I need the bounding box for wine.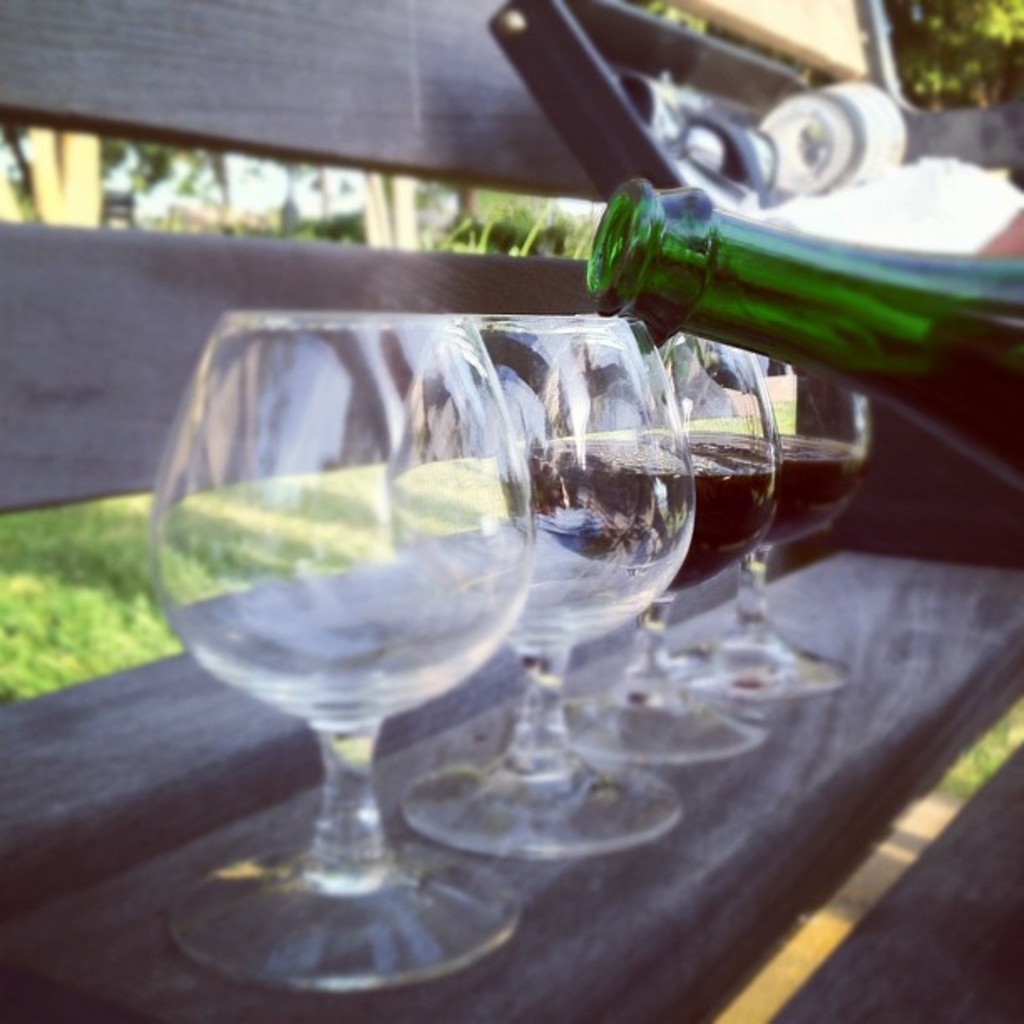
Here it is: (750,430,863,559).
